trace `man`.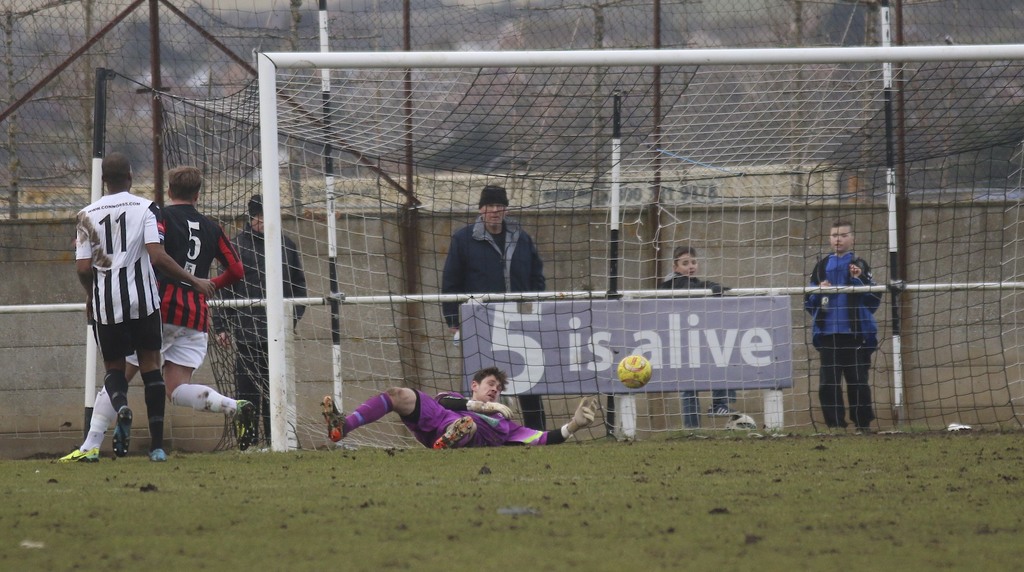
Traced to [x1=436, y1=177, x2=565, y2=429].
